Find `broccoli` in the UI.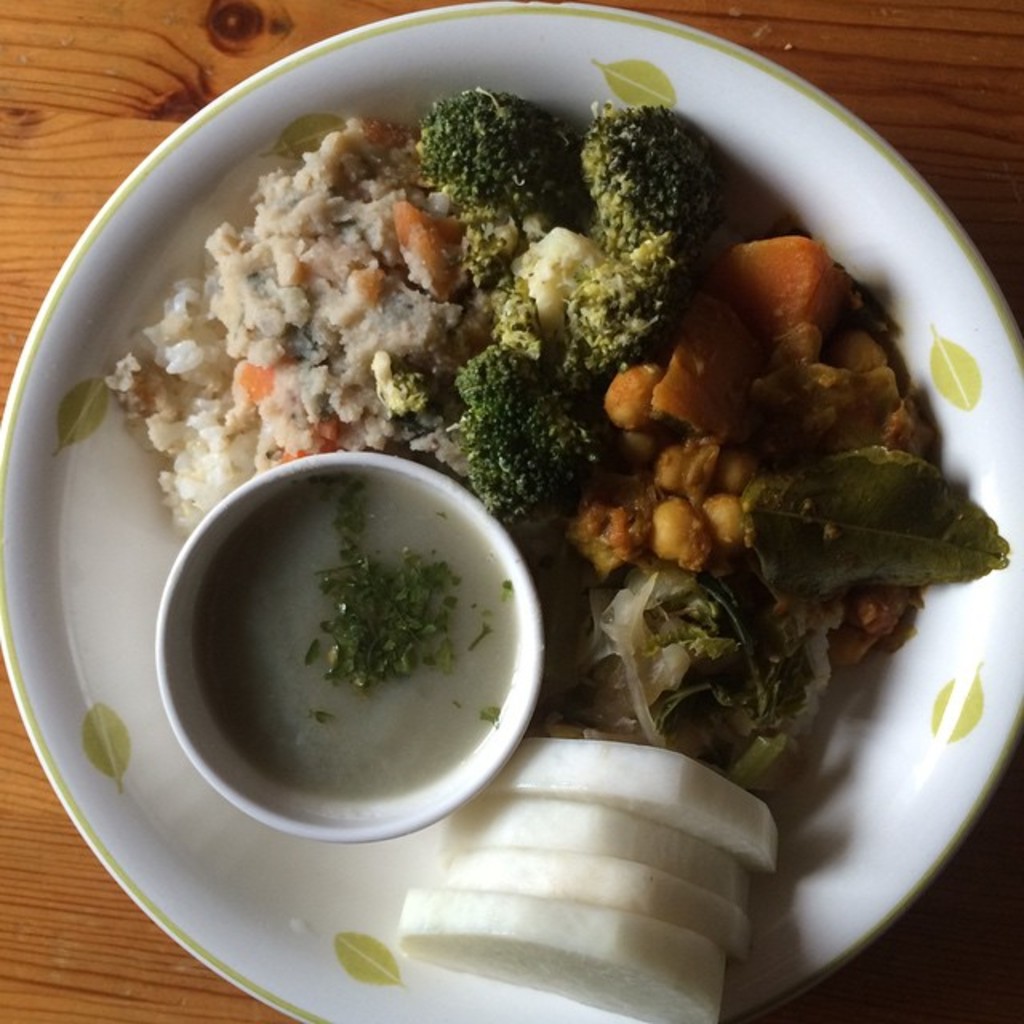
UI element at (x1=578, y1=101, x2=717, y2=262).
